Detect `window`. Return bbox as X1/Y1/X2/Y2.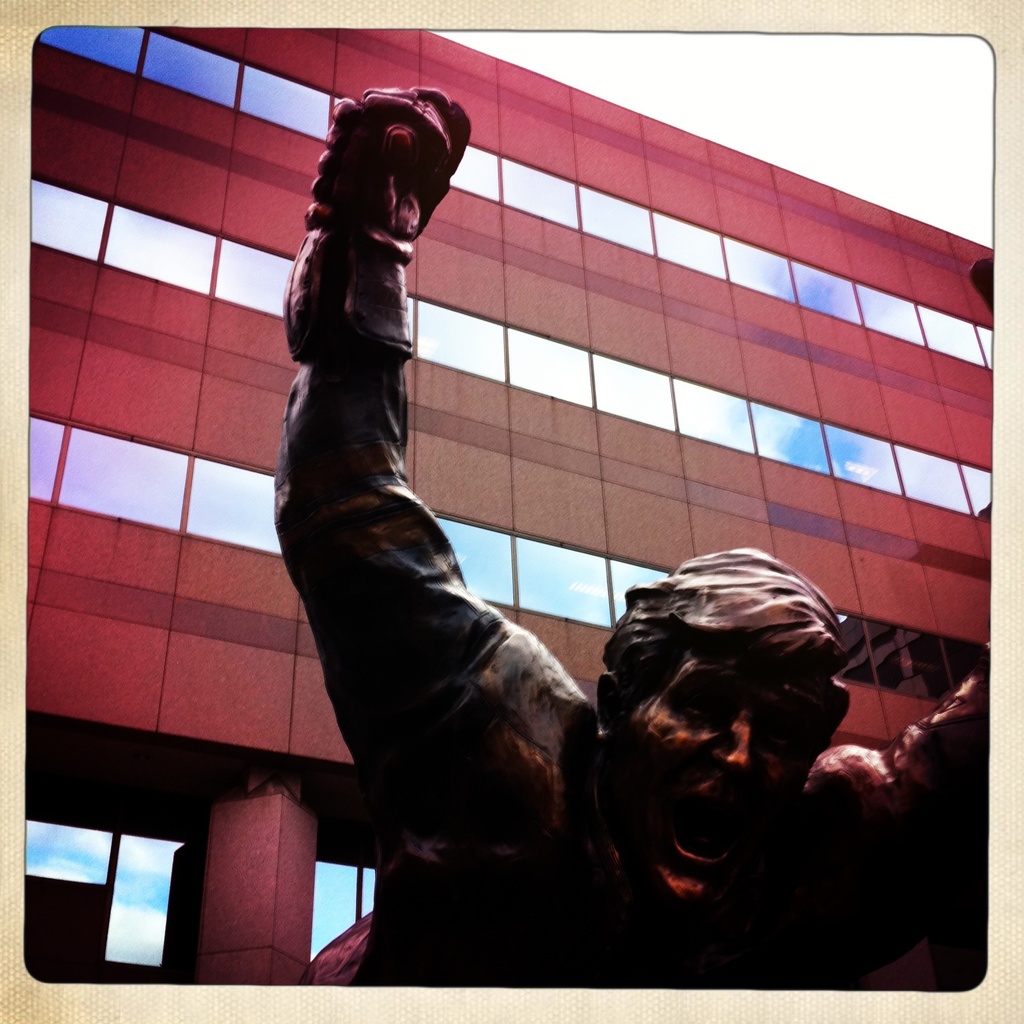
436/513/508/614.
